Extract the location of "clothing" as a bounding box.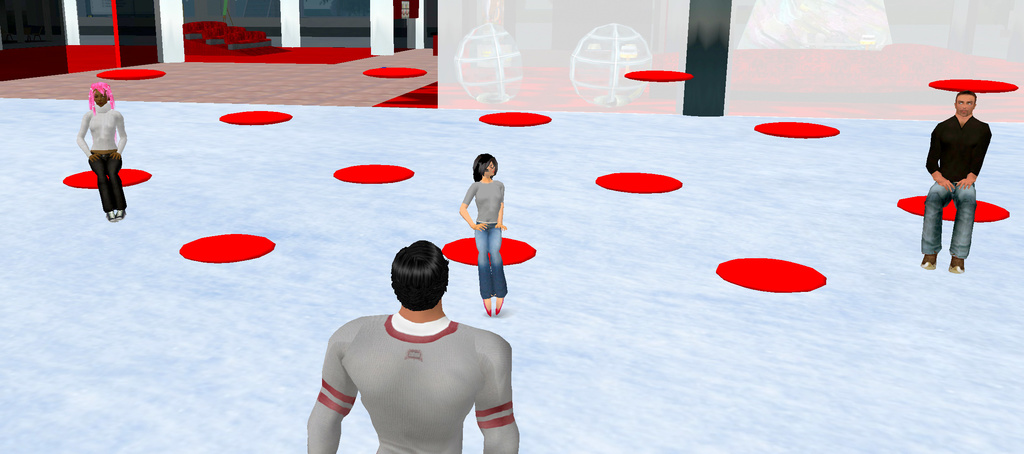
BBox(935, 179, 984, 259).
